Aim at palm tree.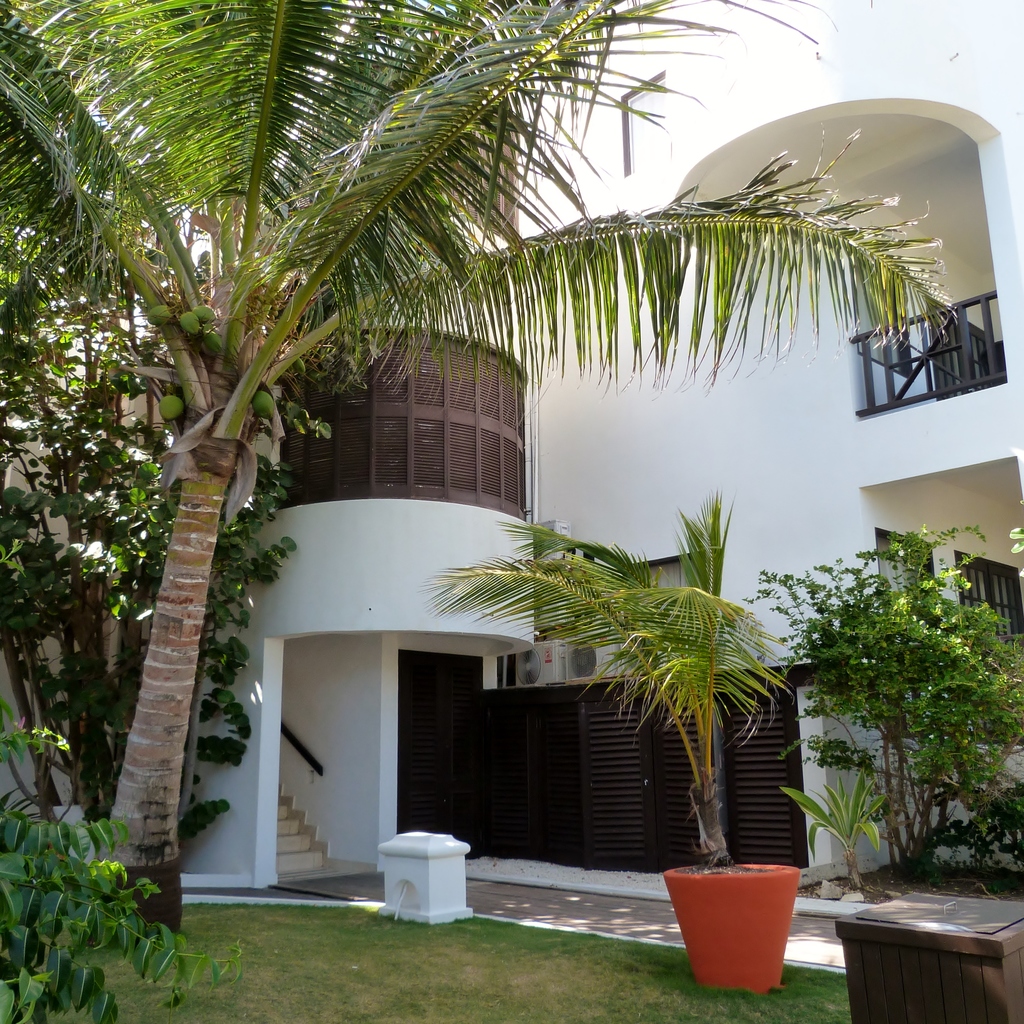
Aimed at BBox(470, 529, 770, 888).
